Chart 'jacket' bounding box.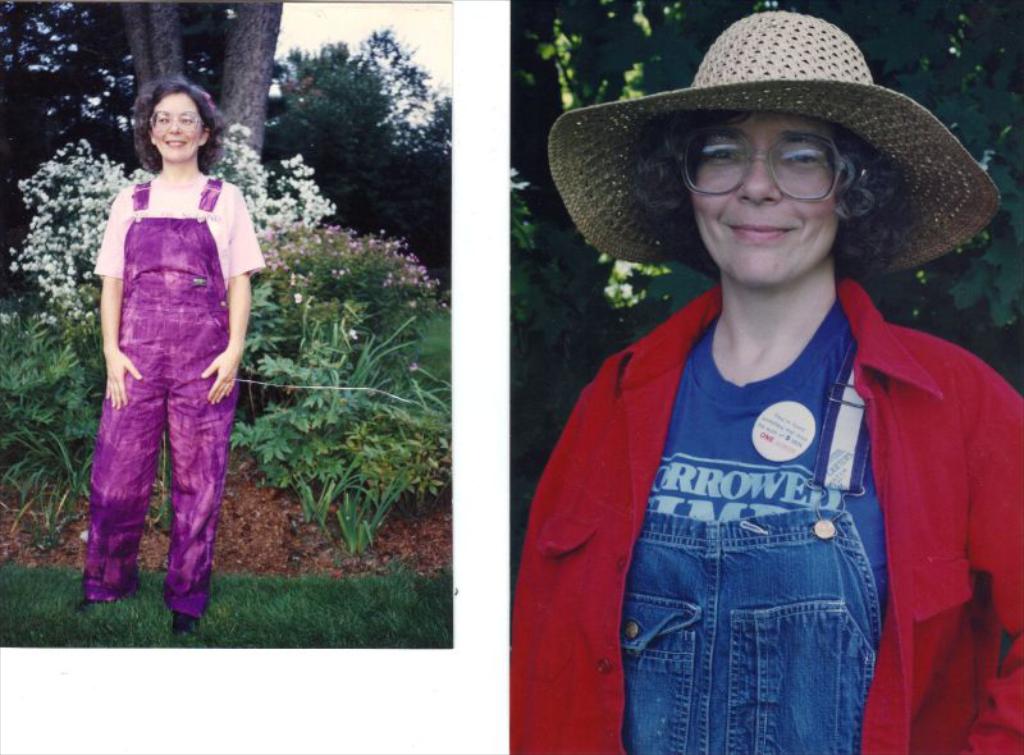
Charted: locate(504, 189, 1007, 726).
